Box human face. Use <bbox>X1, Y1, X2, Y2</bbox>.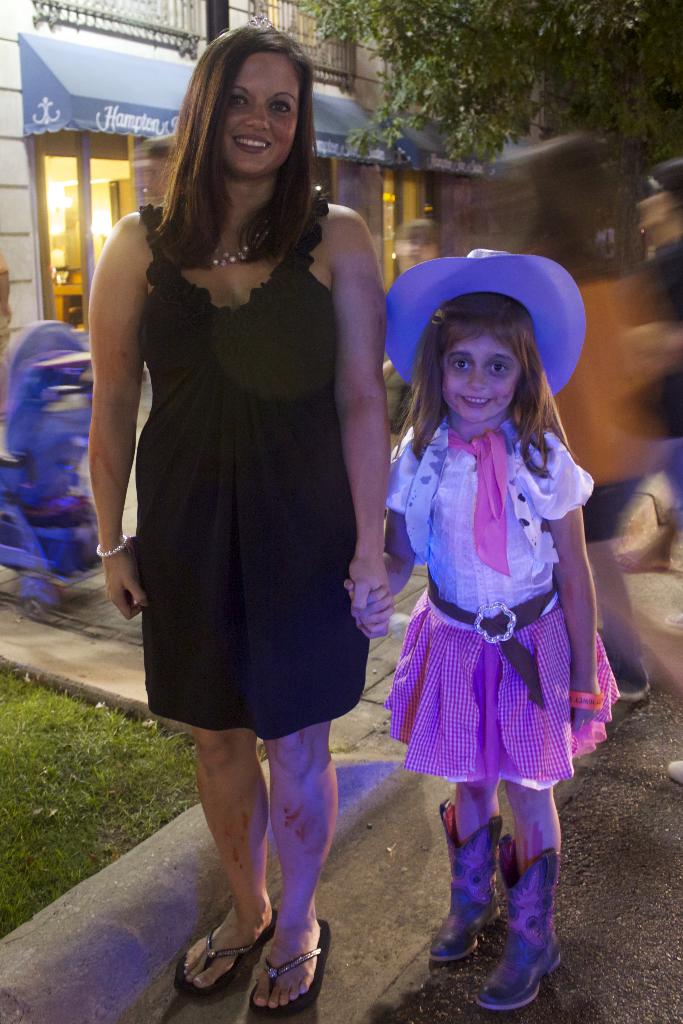
<bbox>441, 337, 523, 428</bbox>.
